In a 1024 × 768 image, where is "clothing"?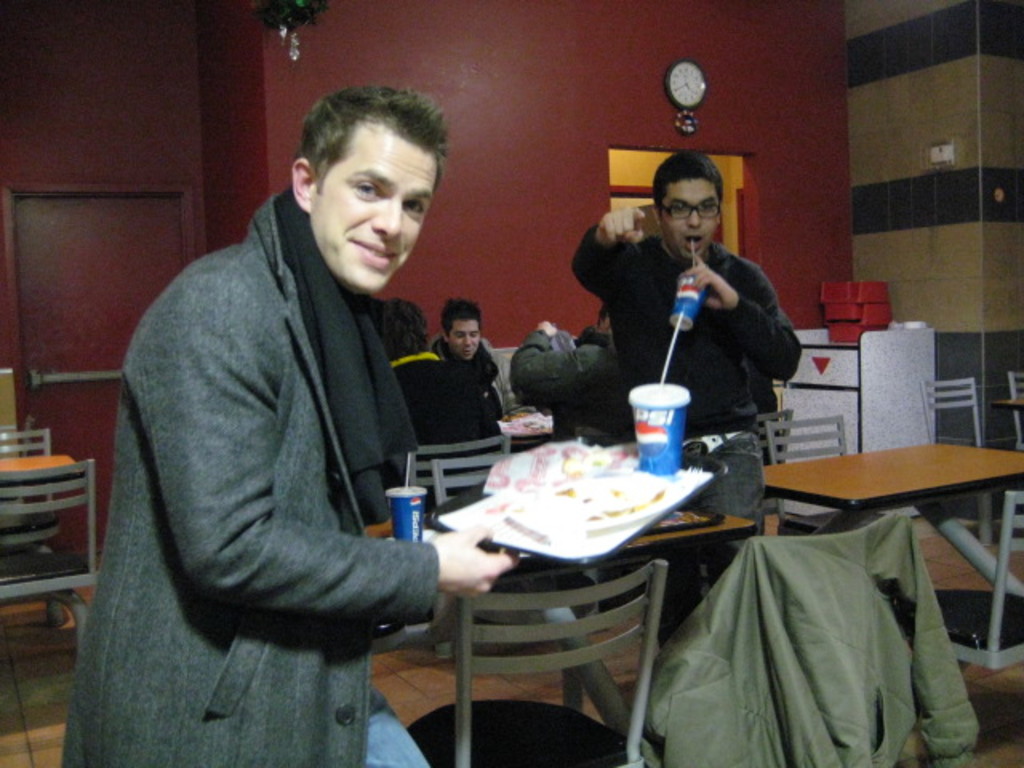
Rect(638, 509, 979, 766).
